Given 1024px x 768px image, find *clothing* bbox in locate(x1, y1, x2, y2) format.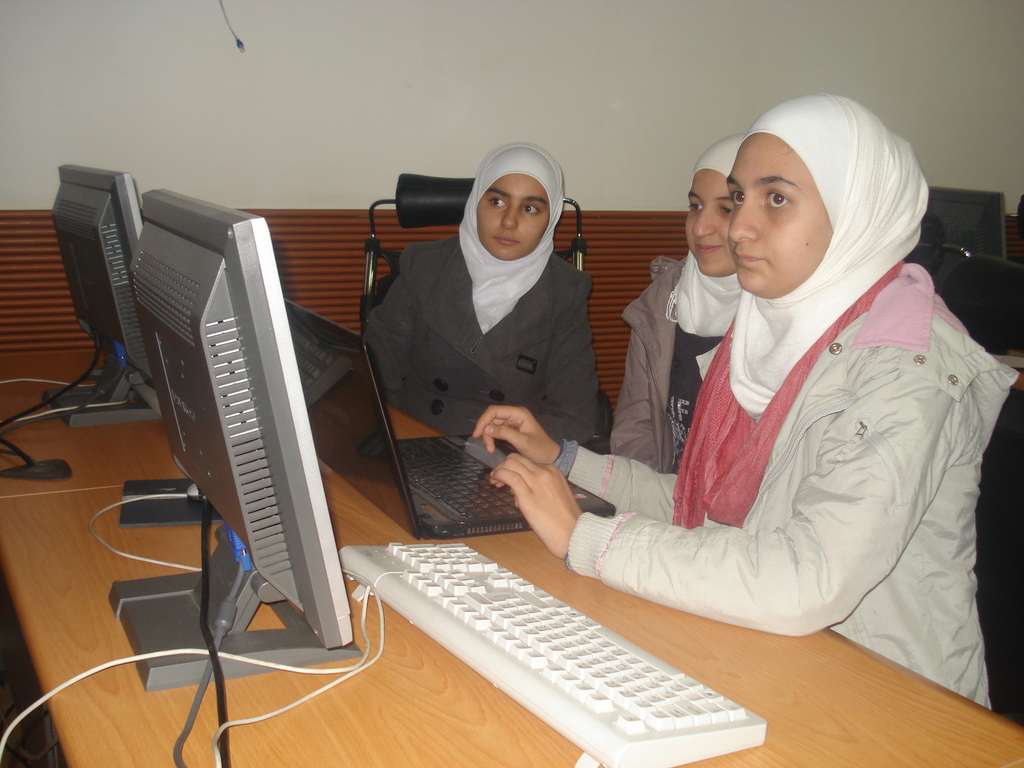
locate(591, 179, 1000, 689).
